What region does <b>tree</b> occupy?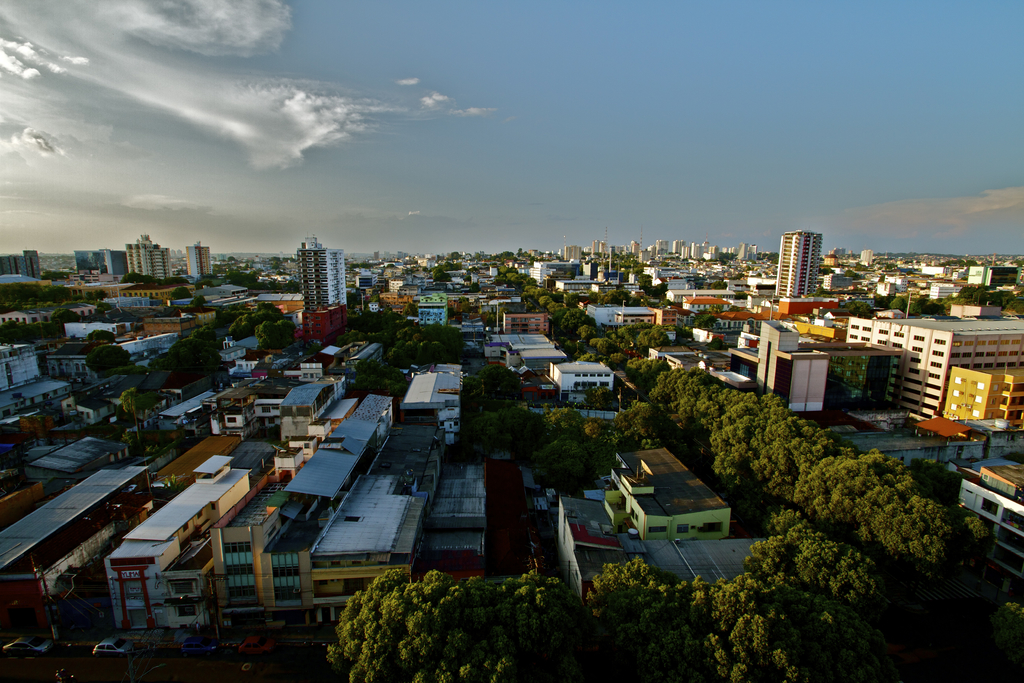
box(365, 288, 381, 301).
